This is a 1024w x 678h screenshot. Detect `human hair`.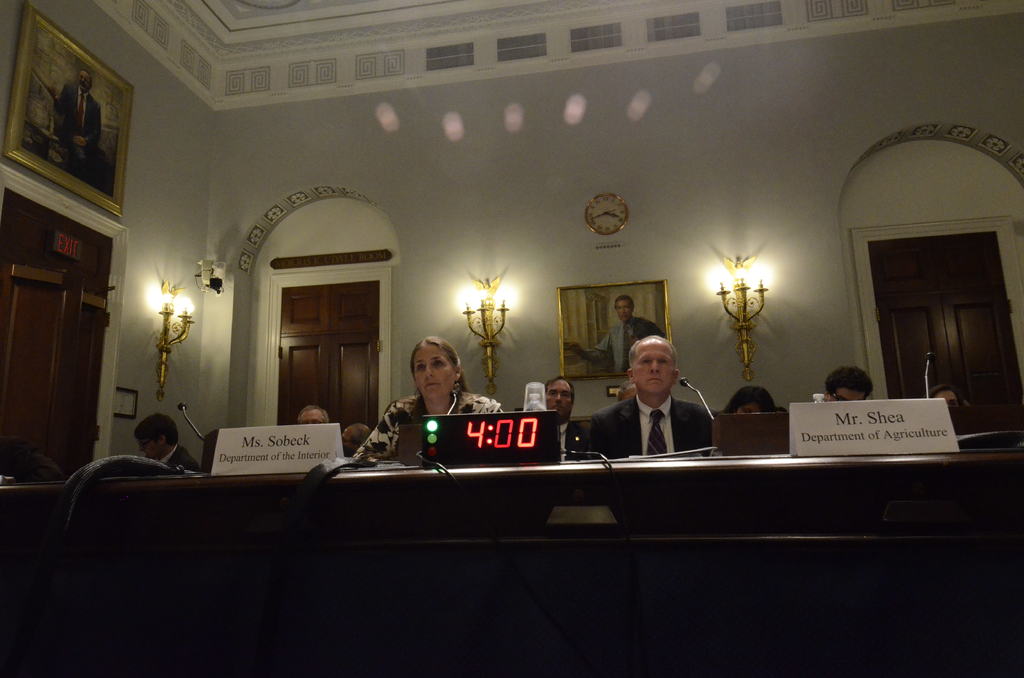
{"left": 75, "top": 67, "right": 94, "bottom": 86}.
